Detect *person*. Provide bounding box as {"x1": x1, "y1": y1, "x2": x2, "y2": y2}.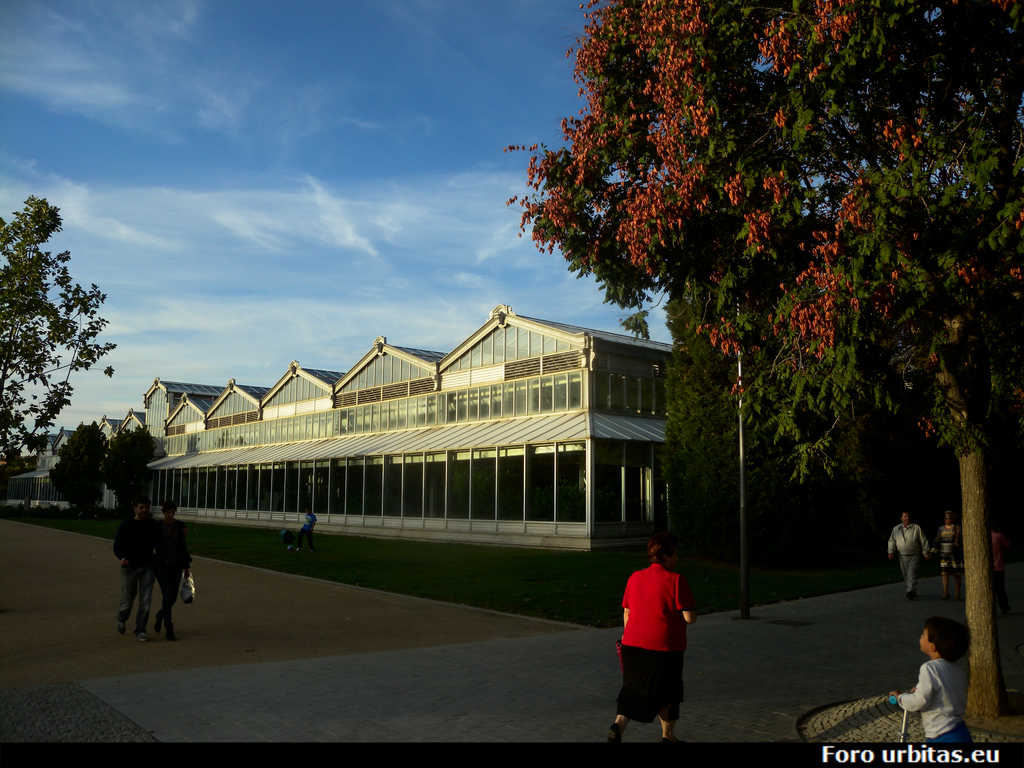
{"x1": 888, "y1": 616, "x2": 990, "y2": 744}.
